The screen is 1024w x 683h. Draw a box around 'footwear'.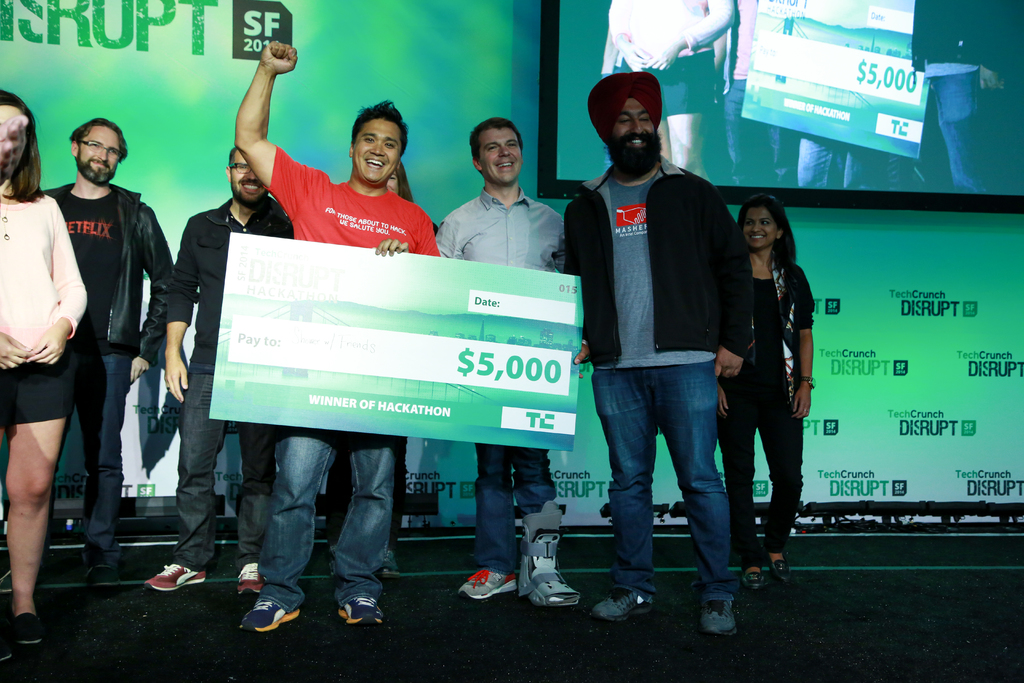
x1=230 y1=588 x2=300 y2=648.
